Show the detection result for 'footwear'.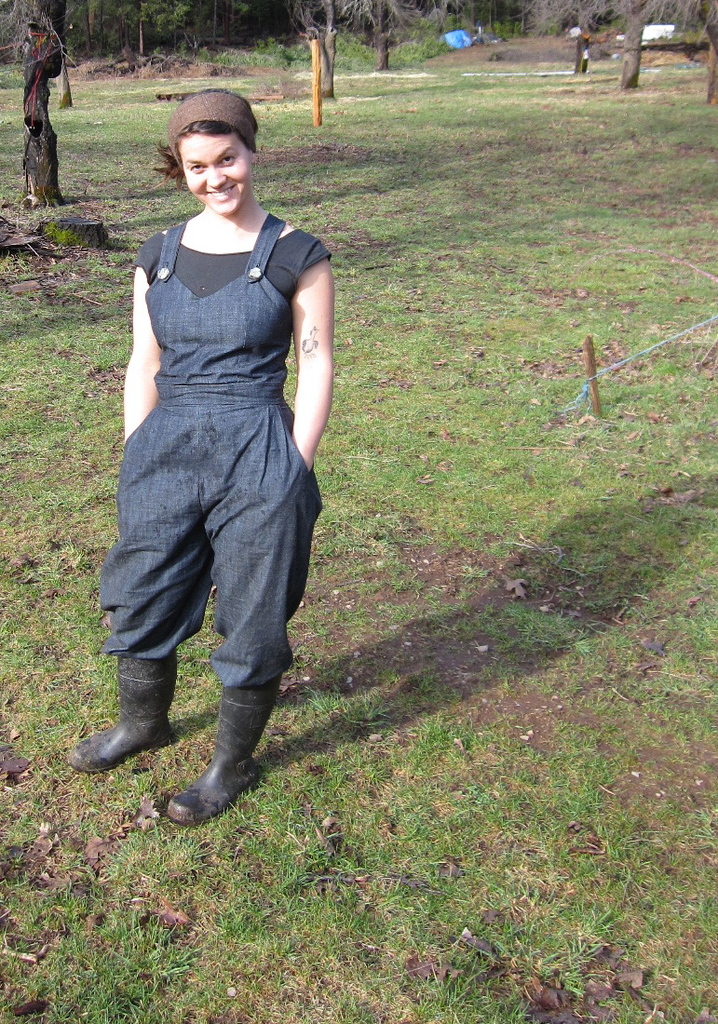
bbox=[69, 658, 190, 797].
